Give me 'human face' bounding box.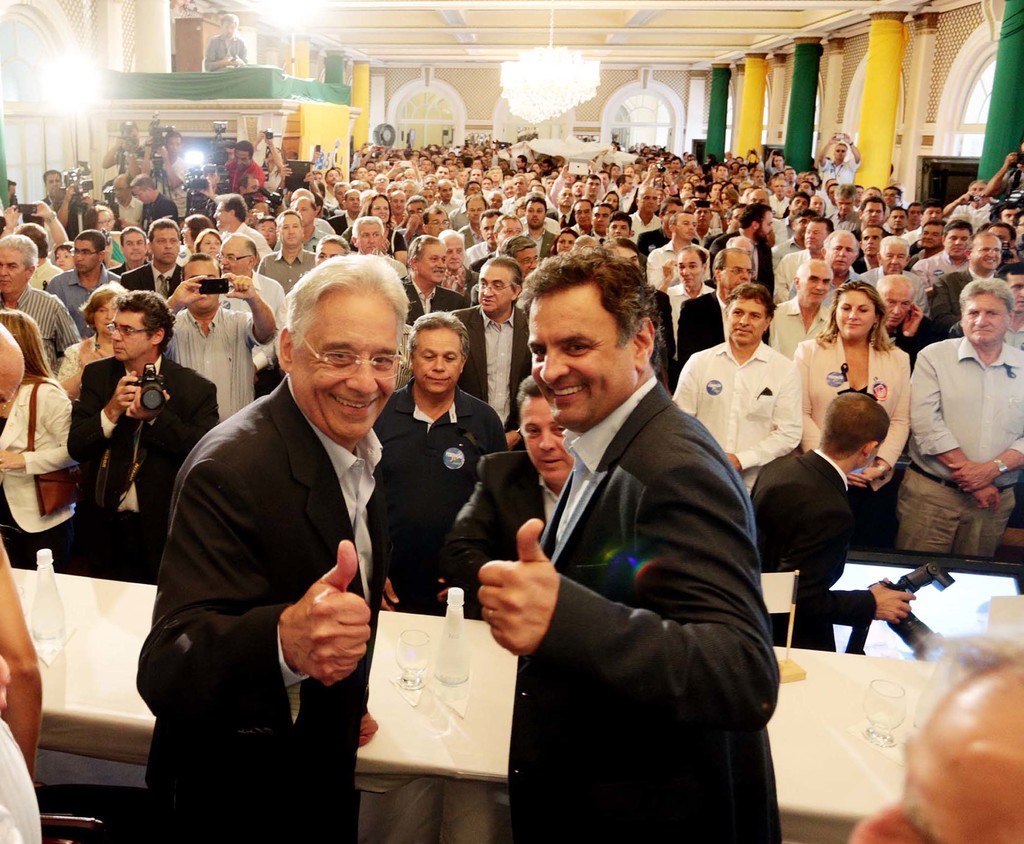
{"left": 790, "top": 197, "right": 806, "bottom": 215}.
